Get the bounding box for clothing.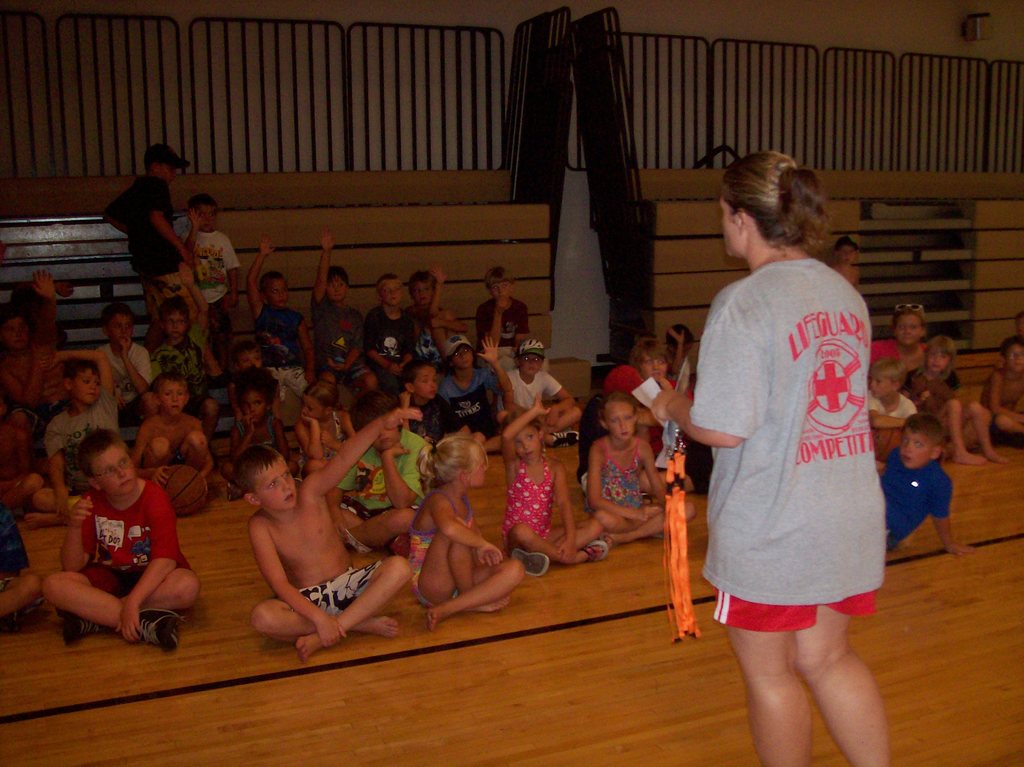
{"left": 407, "top": 496, "right": 486, "bottom": 613}.
